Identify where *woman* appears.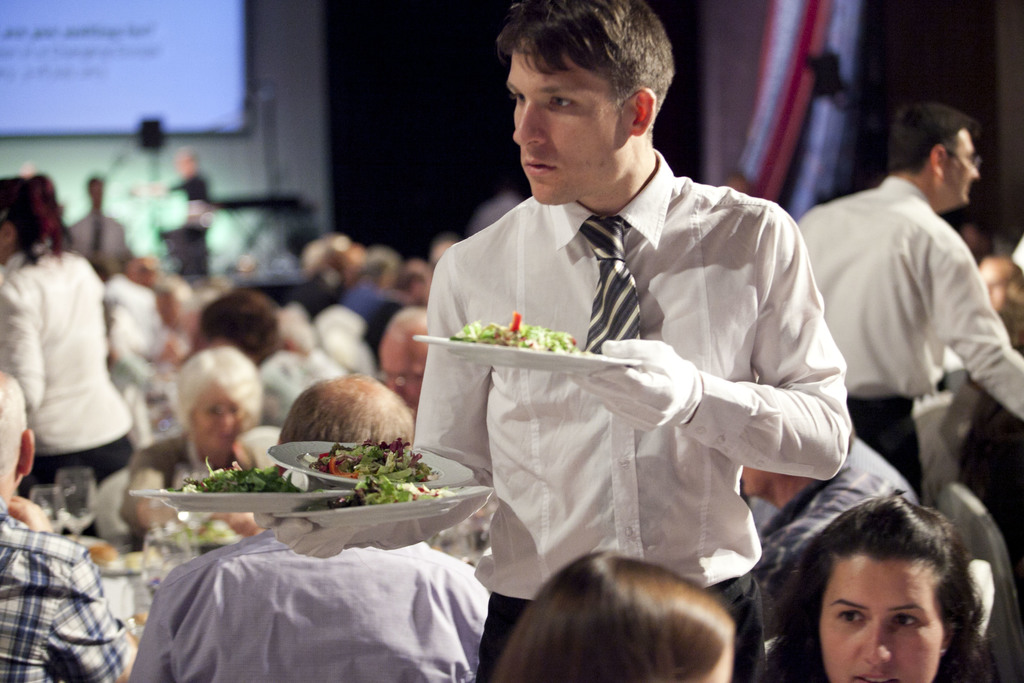
Appears at region(492, 548, 745, 682).
